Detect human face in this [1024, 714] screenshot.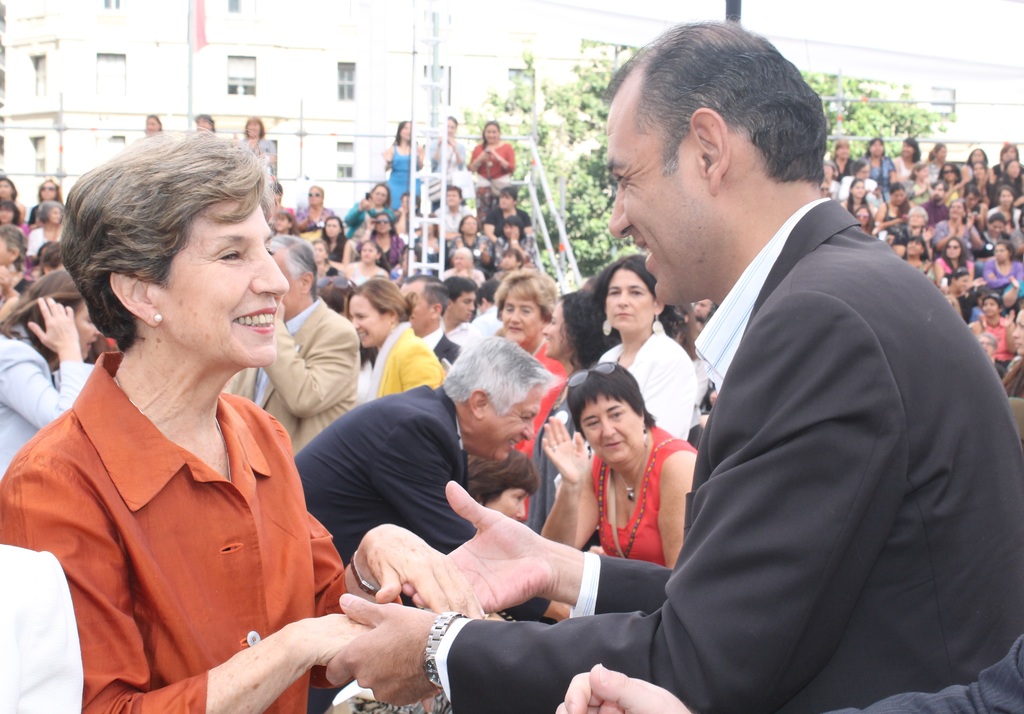
Detection: 949/200/964/220.
